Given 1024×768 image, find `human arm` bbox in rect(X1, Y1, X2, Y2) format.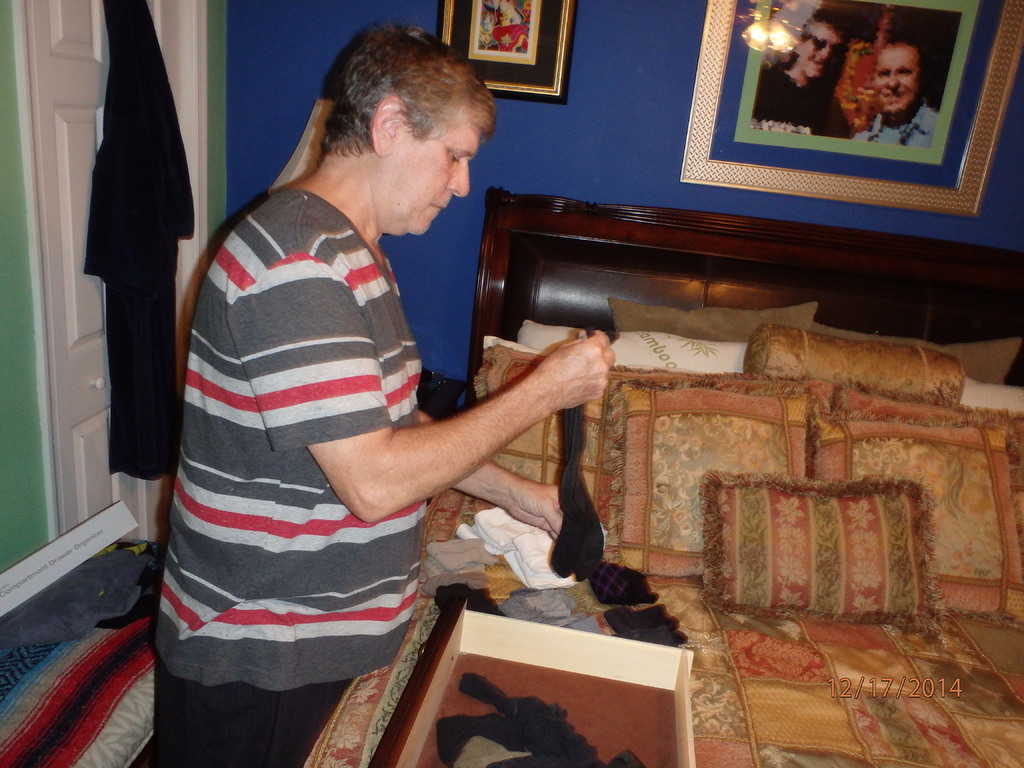
rect(241, 234, 615, 526).
